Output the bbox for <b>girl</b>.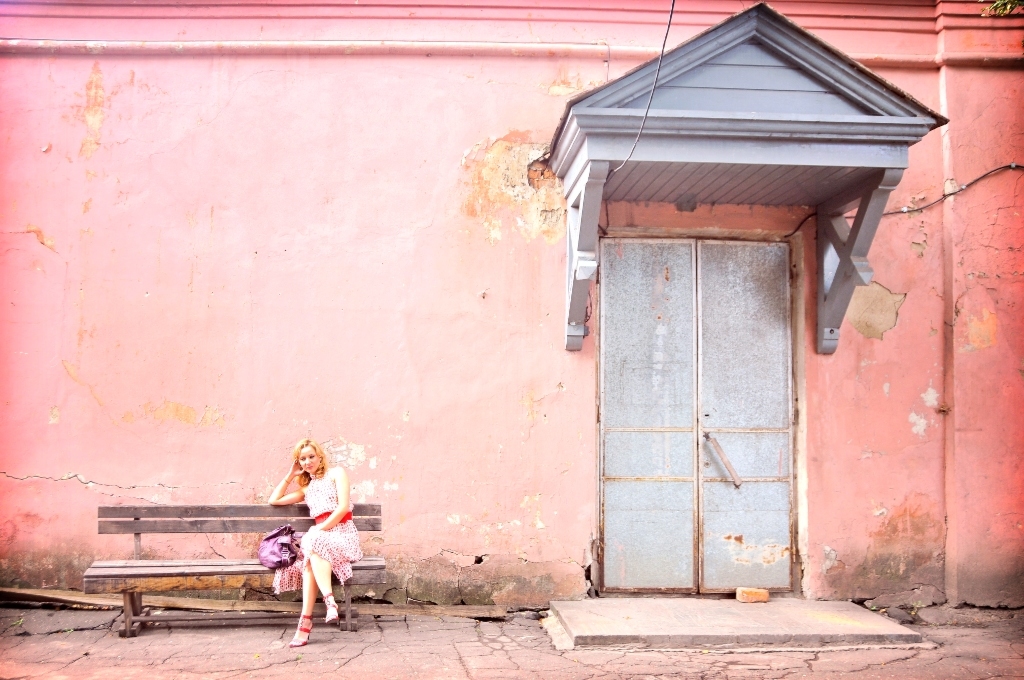
l=267, t=435, r=361, b=647.
